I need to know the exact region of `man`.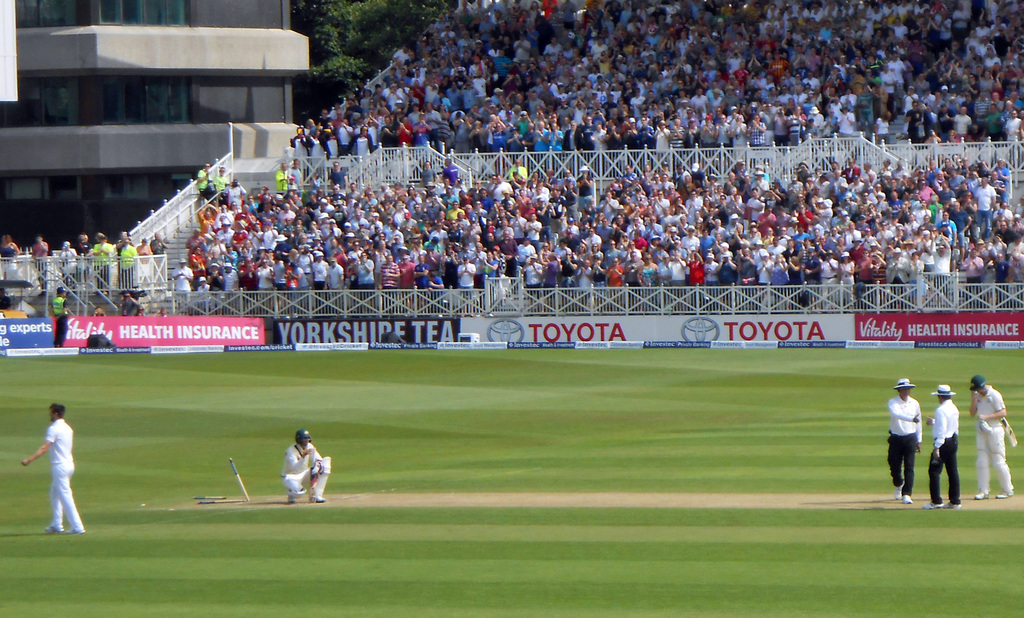
Region: 921 387 967 512.
